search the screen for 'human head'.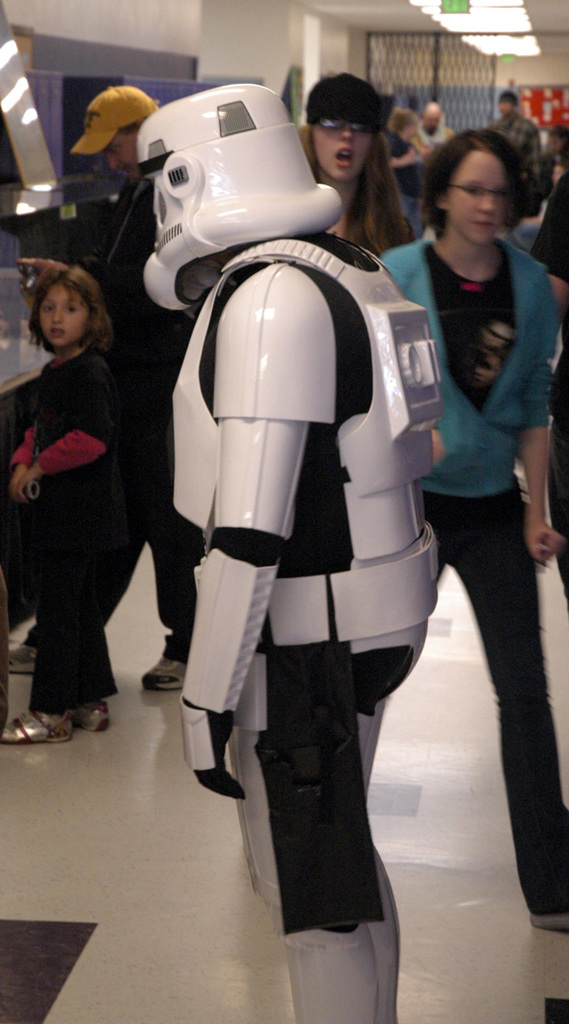
Found at <box>80,85,155,180</box>.
